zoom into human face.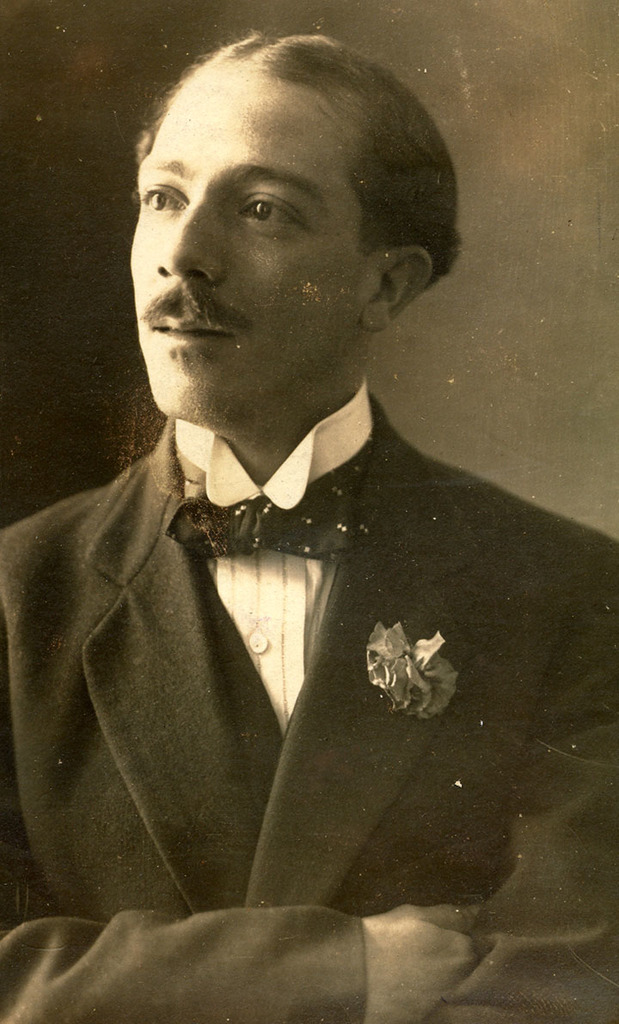
Zoom target: pyautogui.locateOnScreen(129, 64, 365, 424).
